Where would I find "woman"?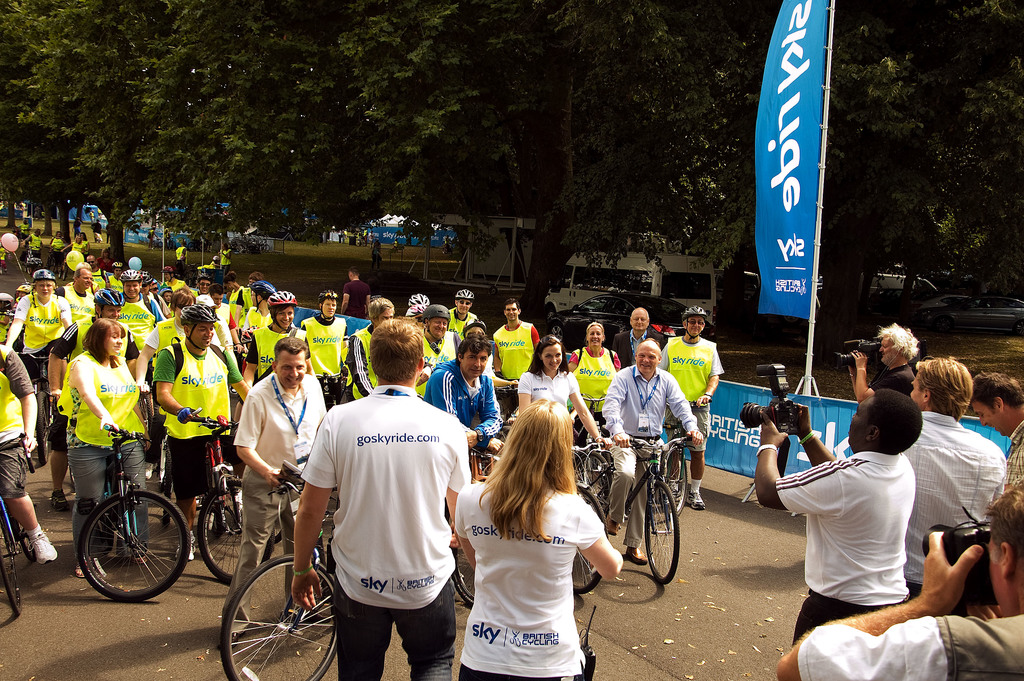
At <region>140, 268, 165, 318</region>.
